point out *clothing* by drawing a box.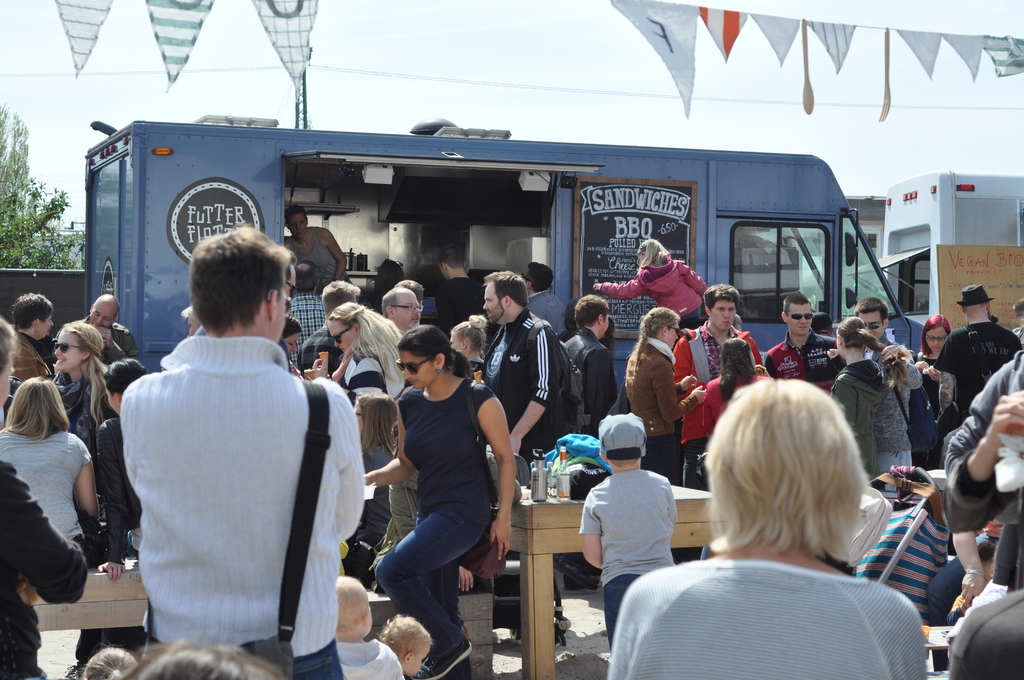
[left=0, top=460, right=89, bottom=679].
